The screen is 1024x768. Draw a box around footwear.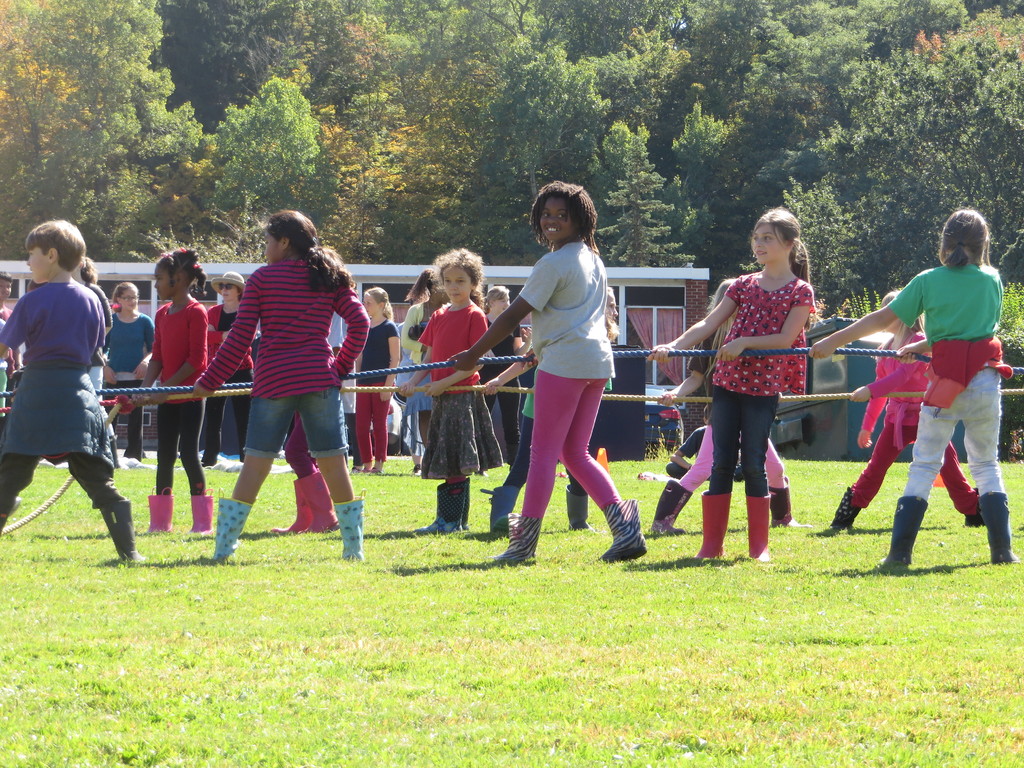
268:482:313:535.
